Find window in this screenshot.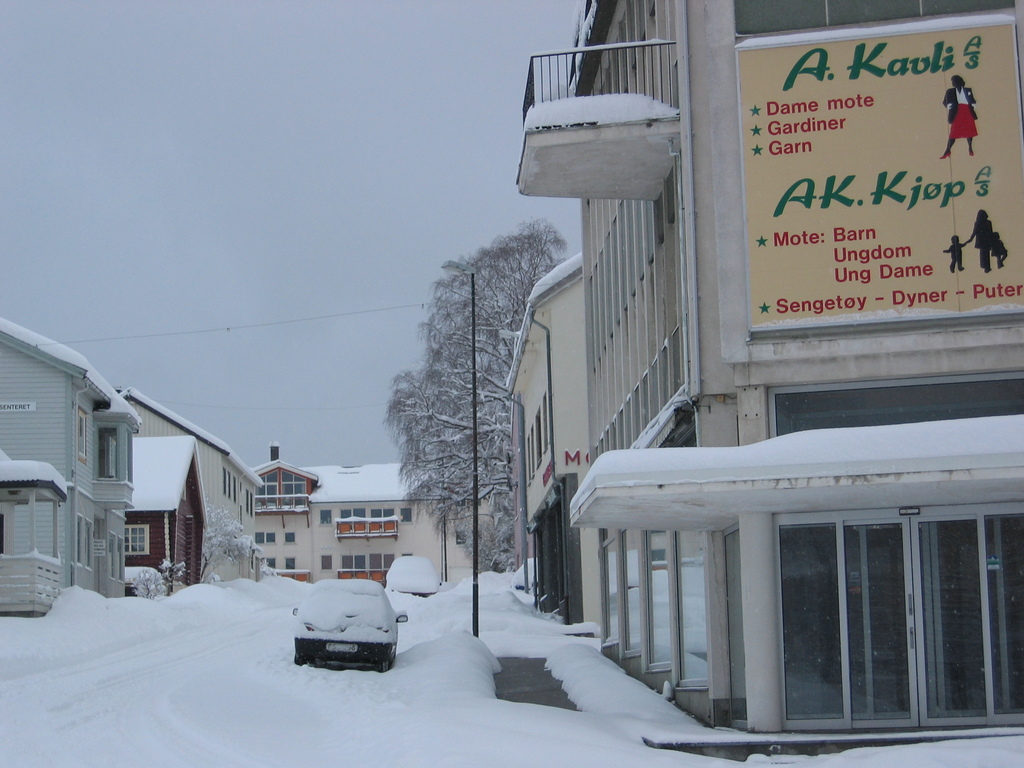
The bounding box for window is bbox=[383, 553, 395, 572].
